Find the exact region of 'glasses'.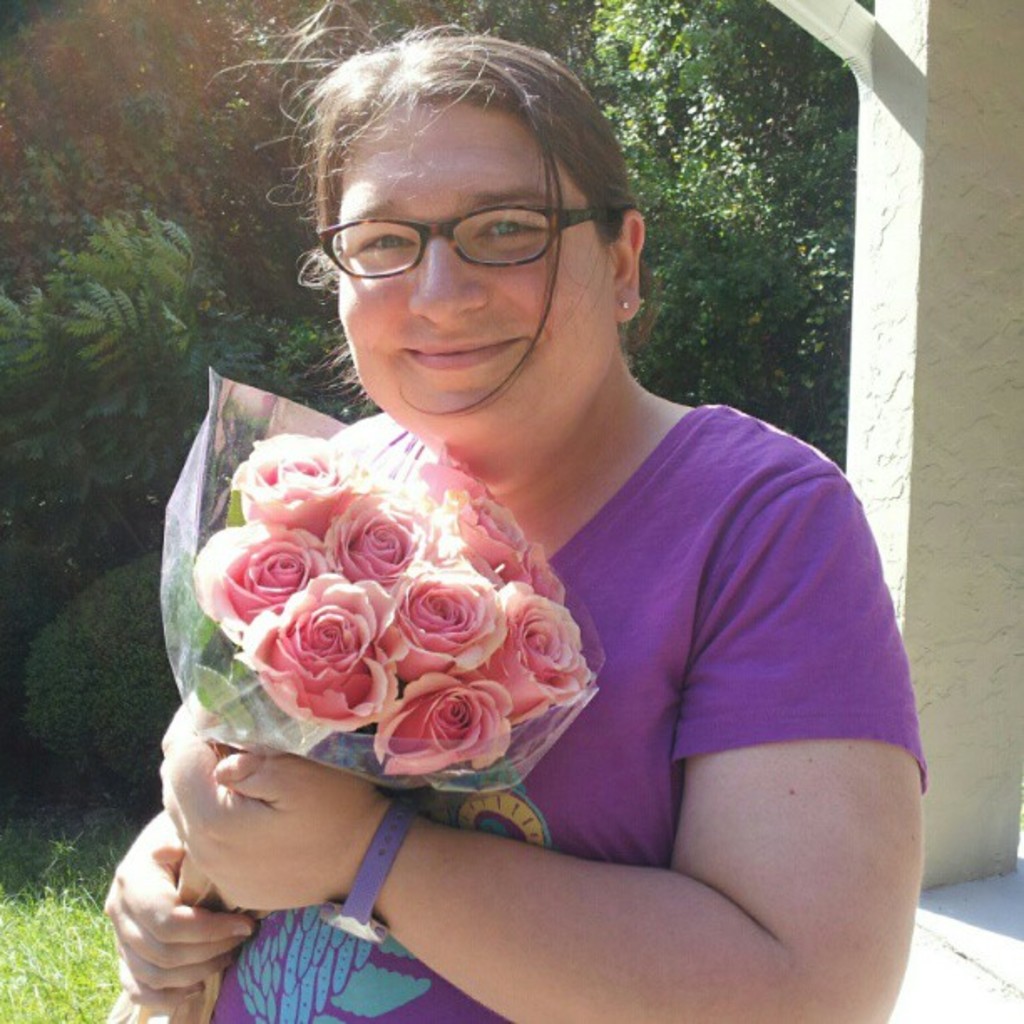
Exact region: (313,209,632,288).
